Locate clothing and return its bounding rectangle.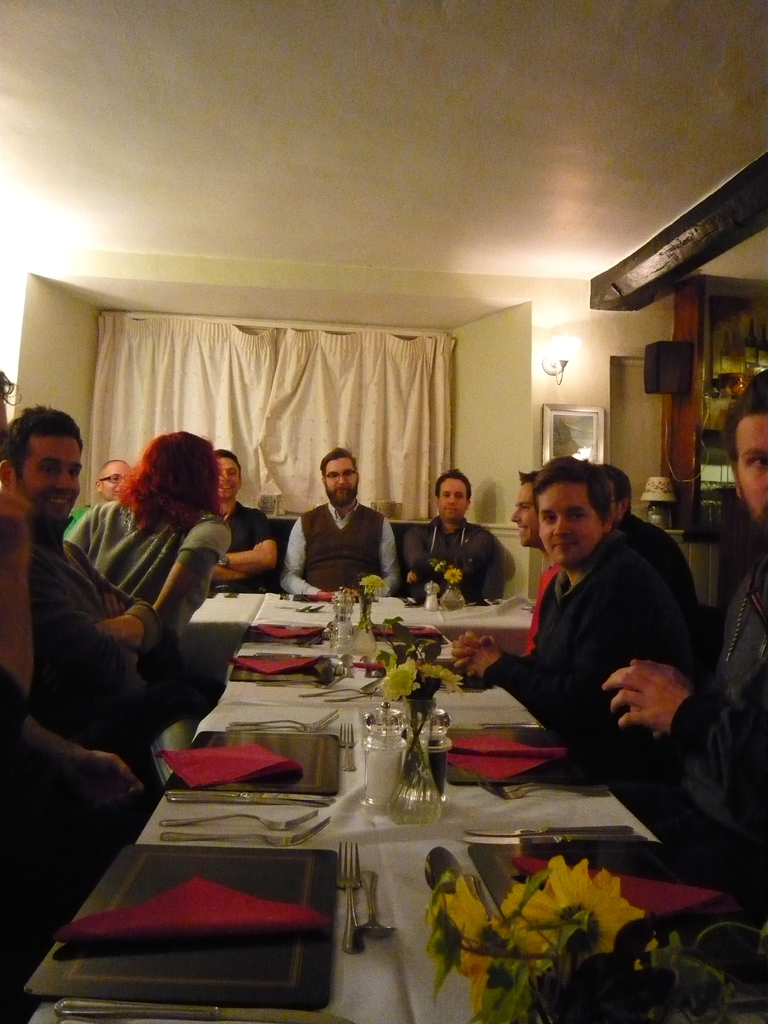
{"left": 279, "top": 500, "right": 398, "bottom": 596}.
